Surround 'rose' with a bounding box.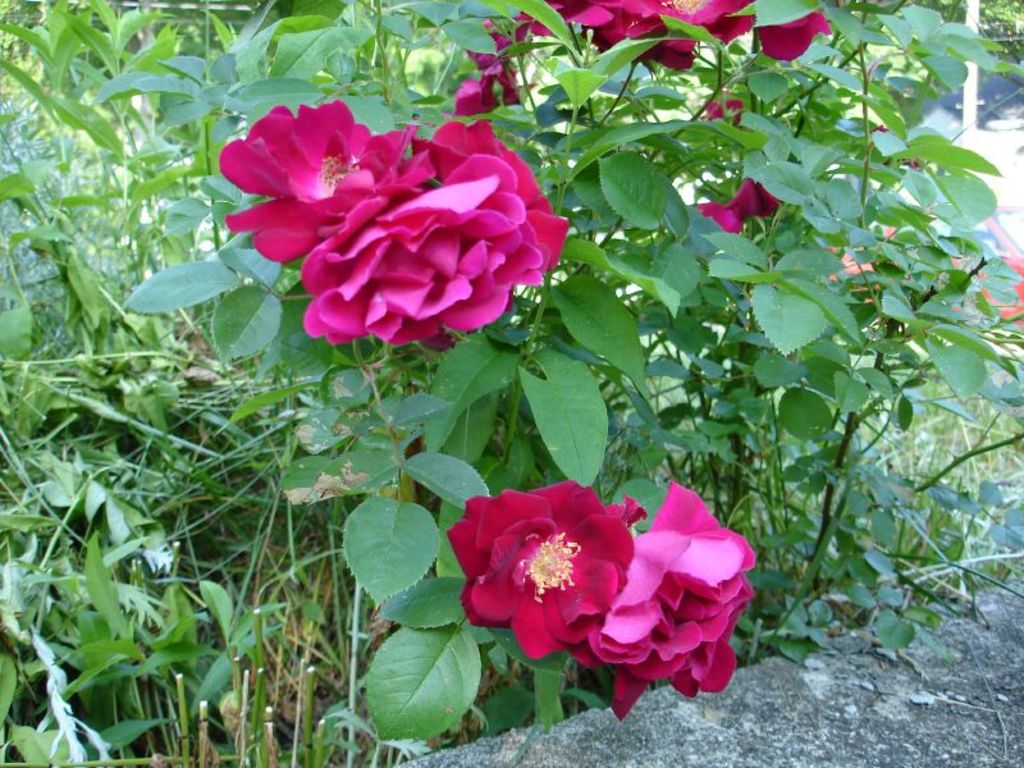
(left=416, top=119, right=566, bottom=269).
